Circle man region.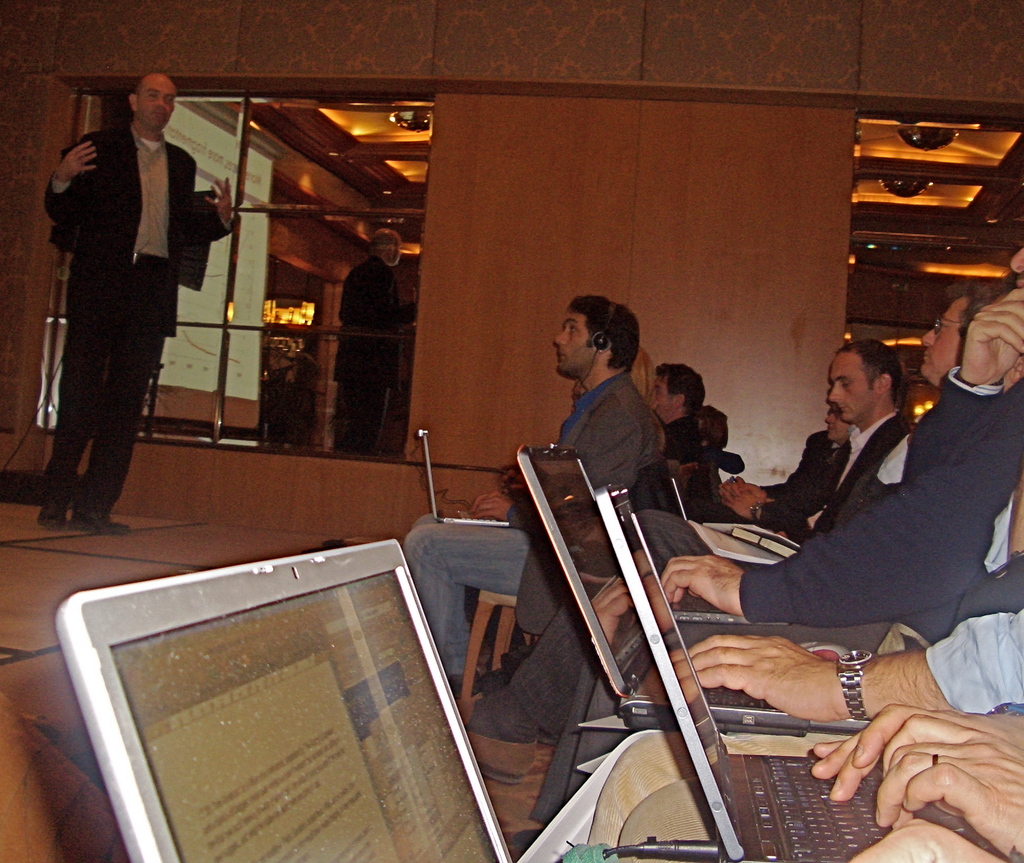
Region: bbox=[644, 360, 702, 468].
